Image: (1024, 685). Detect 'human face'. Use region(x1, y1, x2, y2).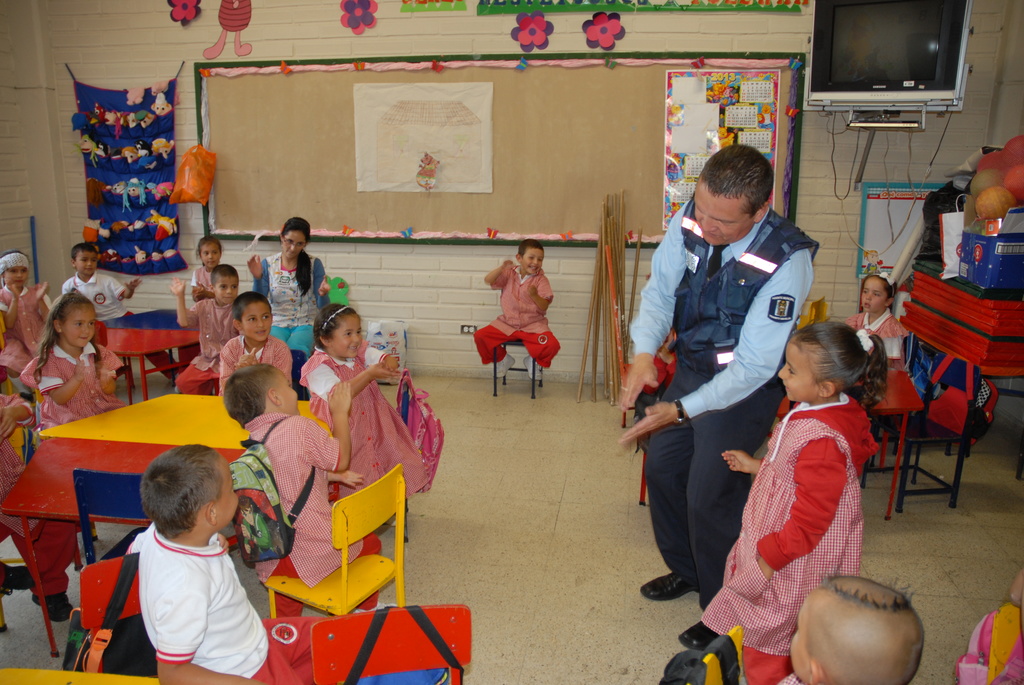
region(203, 244, 221, 269).
